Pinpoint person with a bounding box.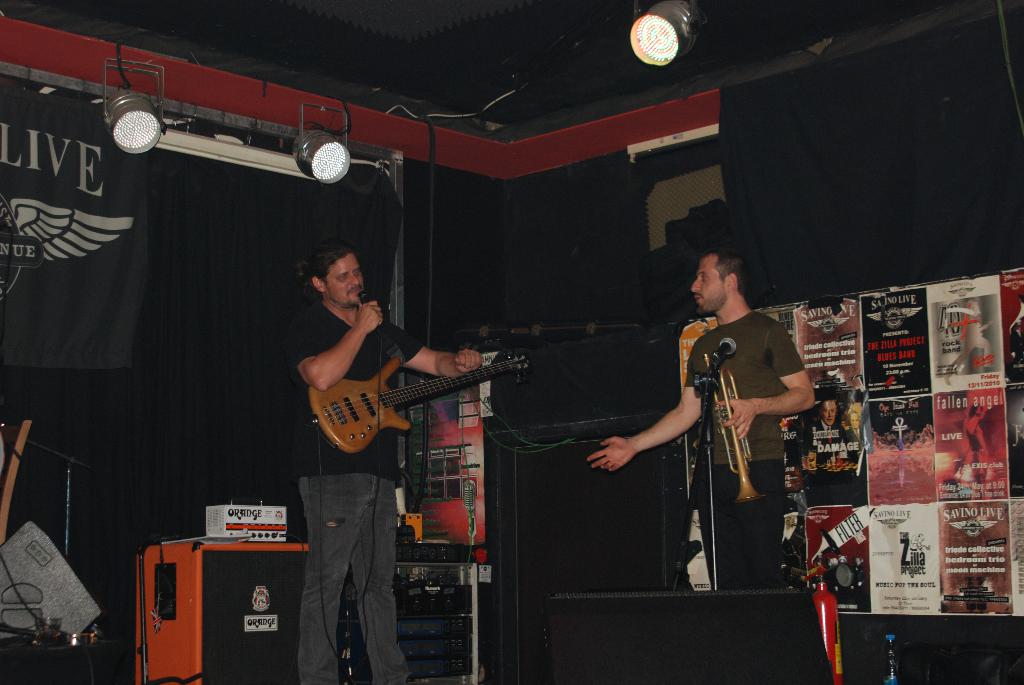
detection(840, 405, 865, 459).
